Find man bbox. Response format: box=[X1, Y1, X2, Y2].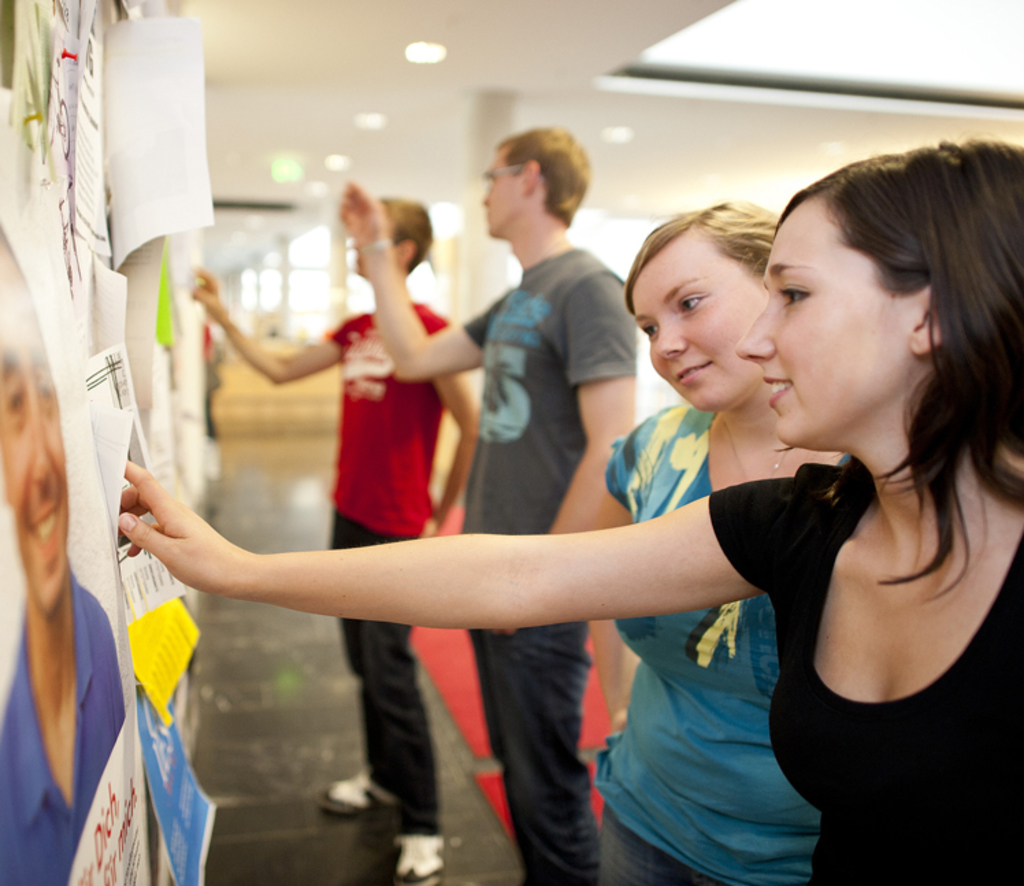
box=[335, 130, 637, 876].
